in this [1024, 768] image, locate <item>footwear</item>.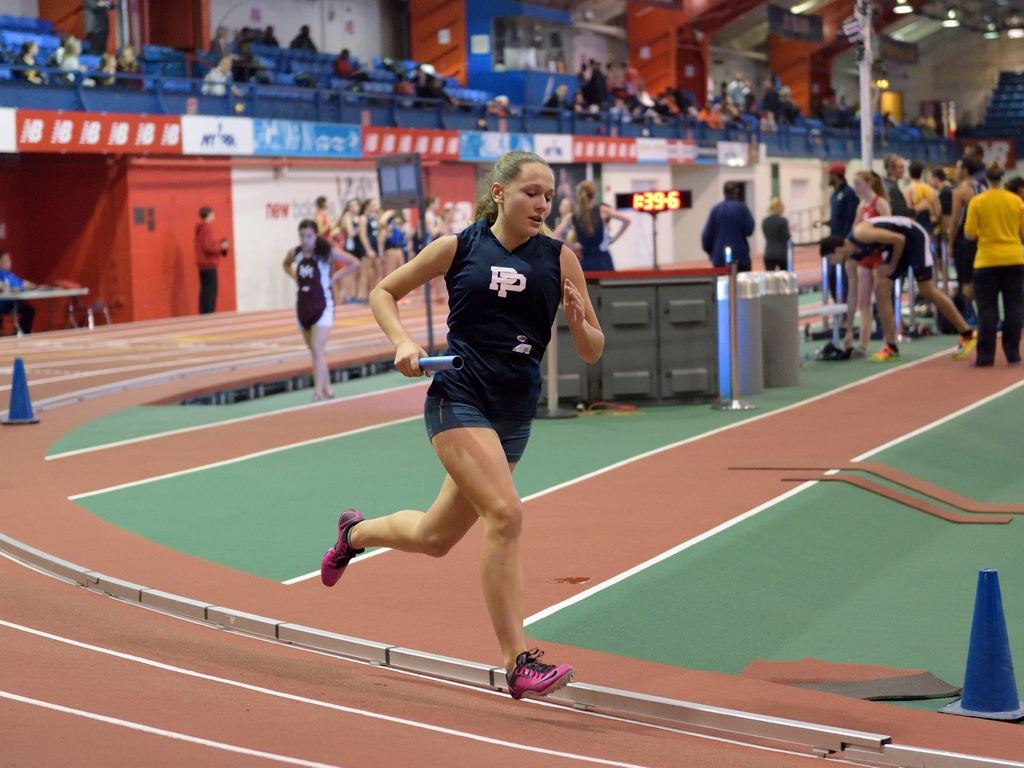
Bounding box: box=[954, 329, 977, 358].
